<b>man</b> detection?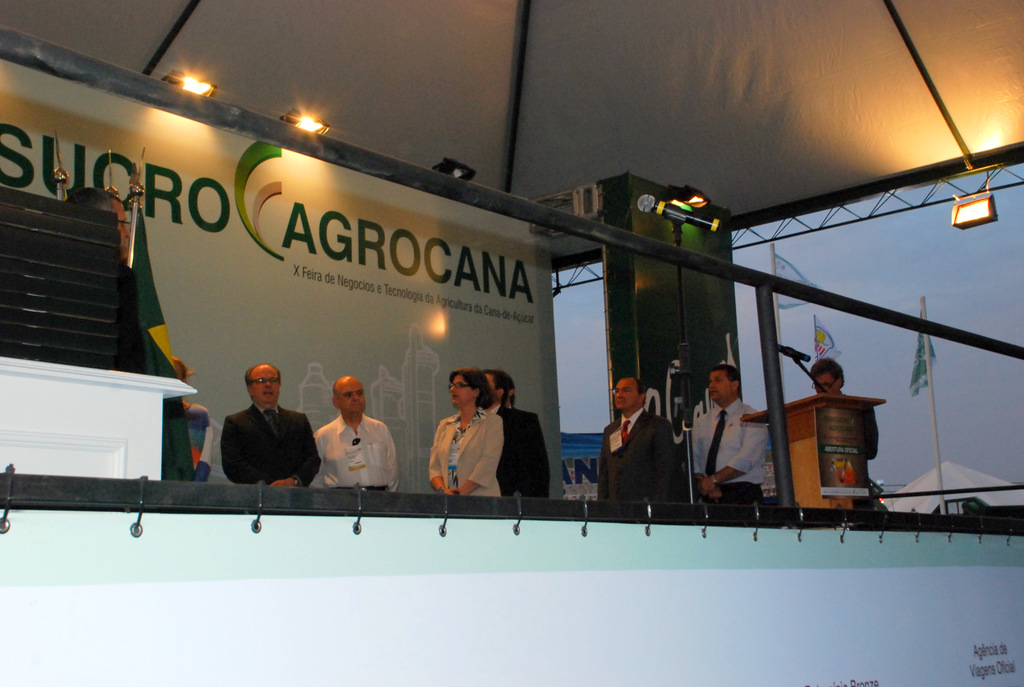
box=[484, 370, 550, 500]
